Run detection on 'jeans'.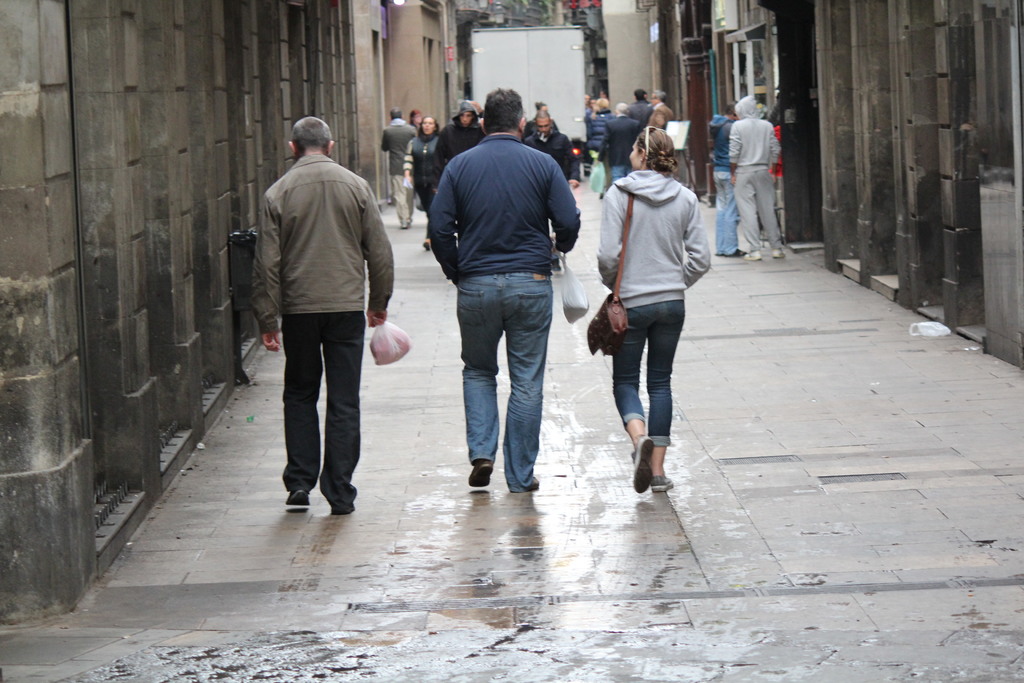
Result: 714,169,744,260.
